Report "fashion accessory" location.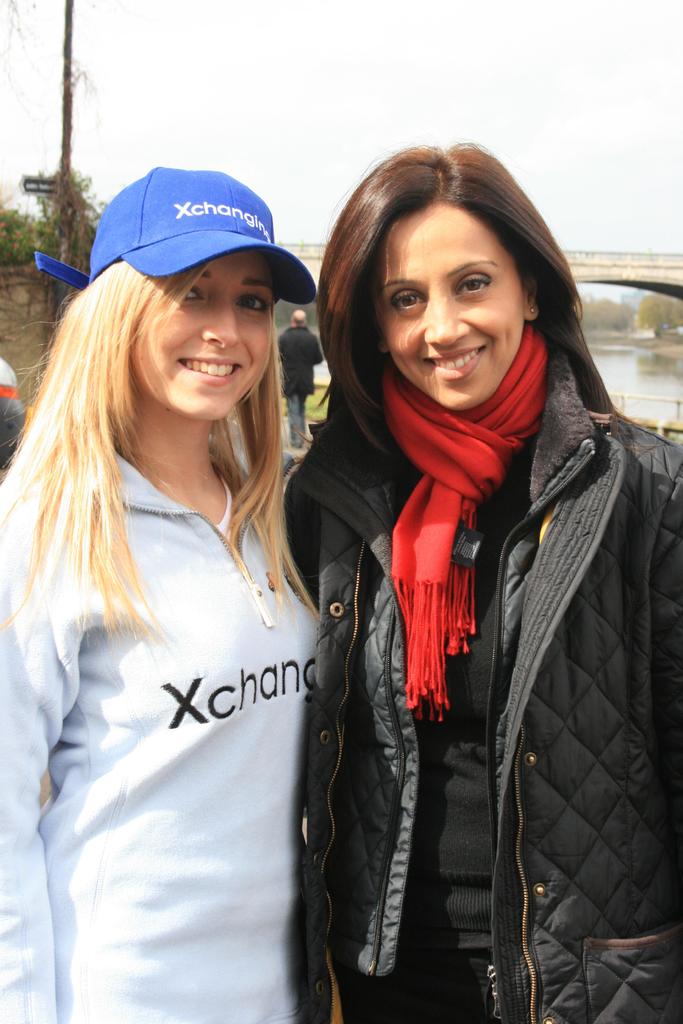
Report: <region>384, 330, 551, 724</region>.
